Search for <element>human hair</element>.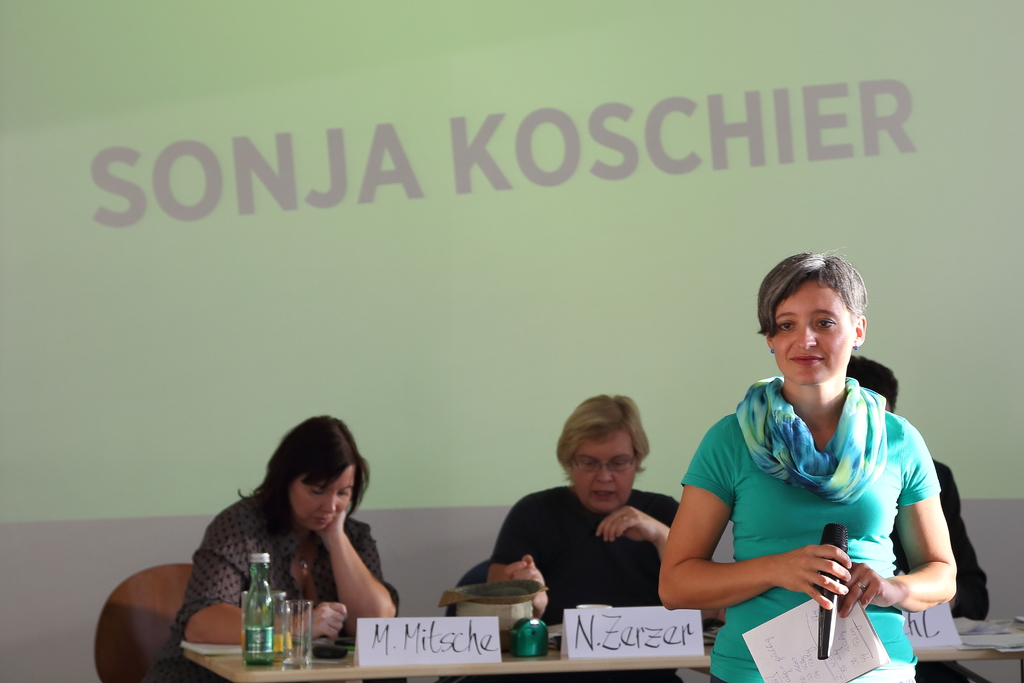
Found at Rect(752, 246, 868, 341).
